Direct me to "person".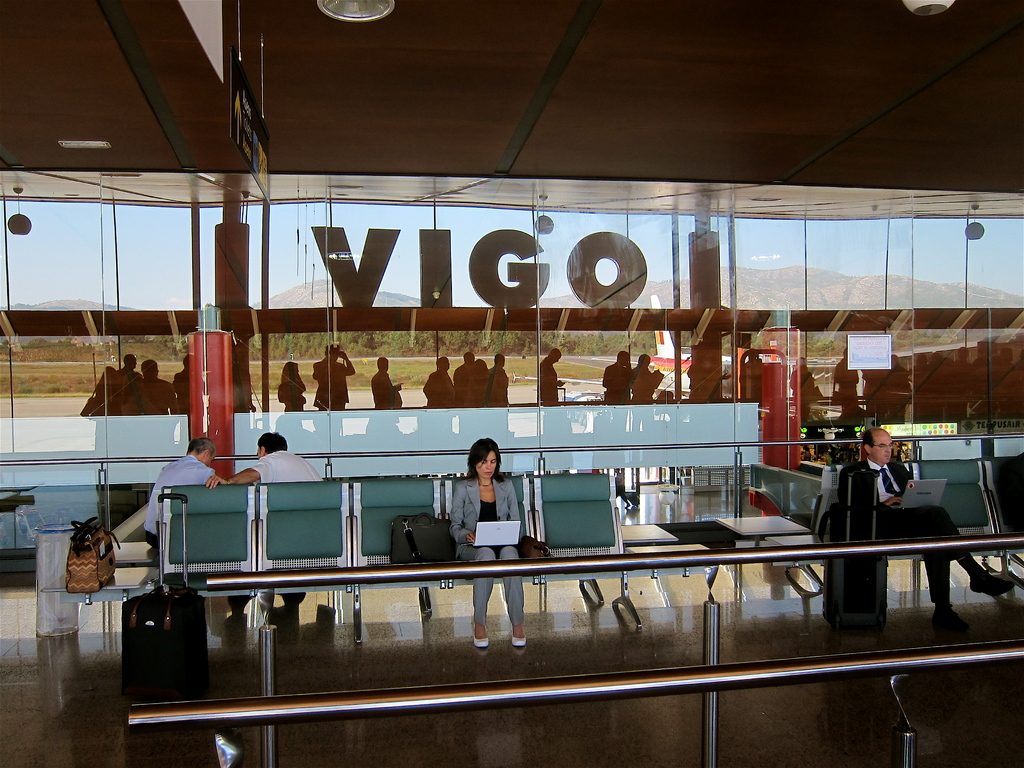
Direction: detection(831, 424, 1017, 627).
